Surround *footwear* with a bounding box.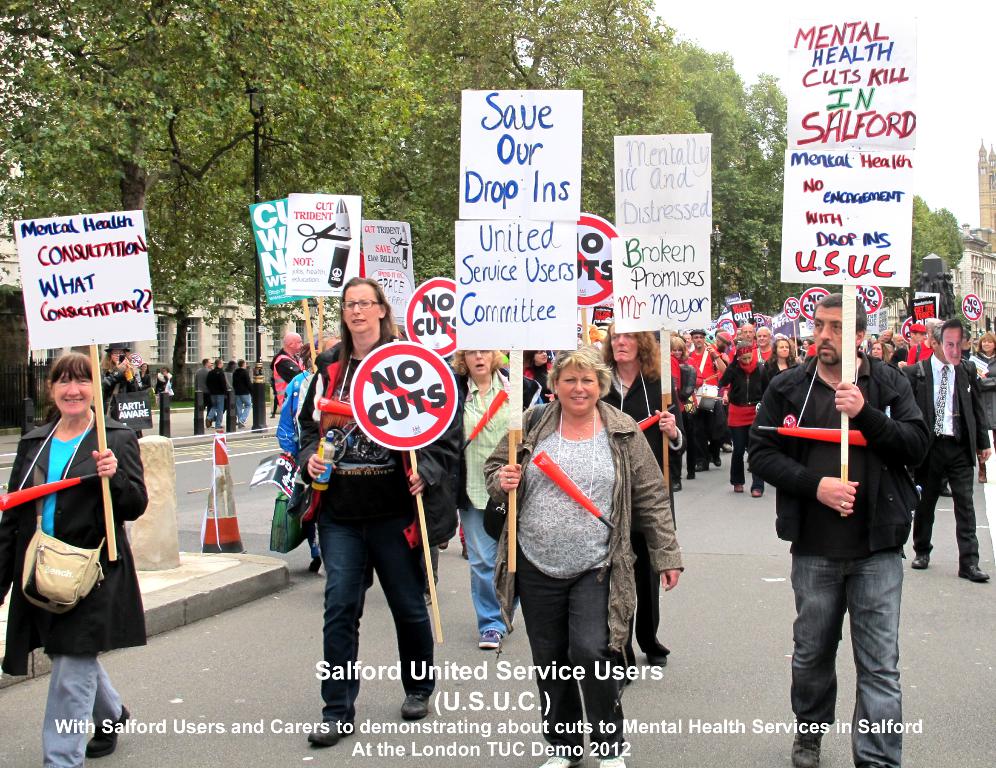
[542,748,577,767].
